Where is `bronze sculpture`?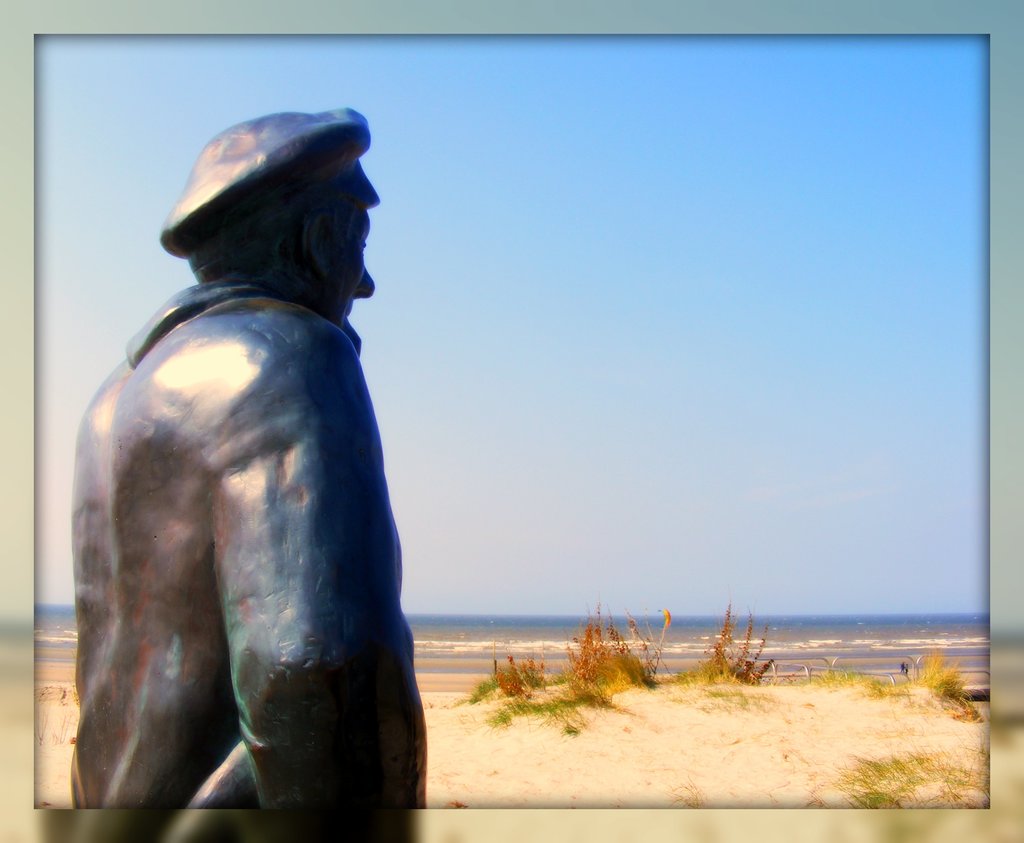
67:107:428:800.
